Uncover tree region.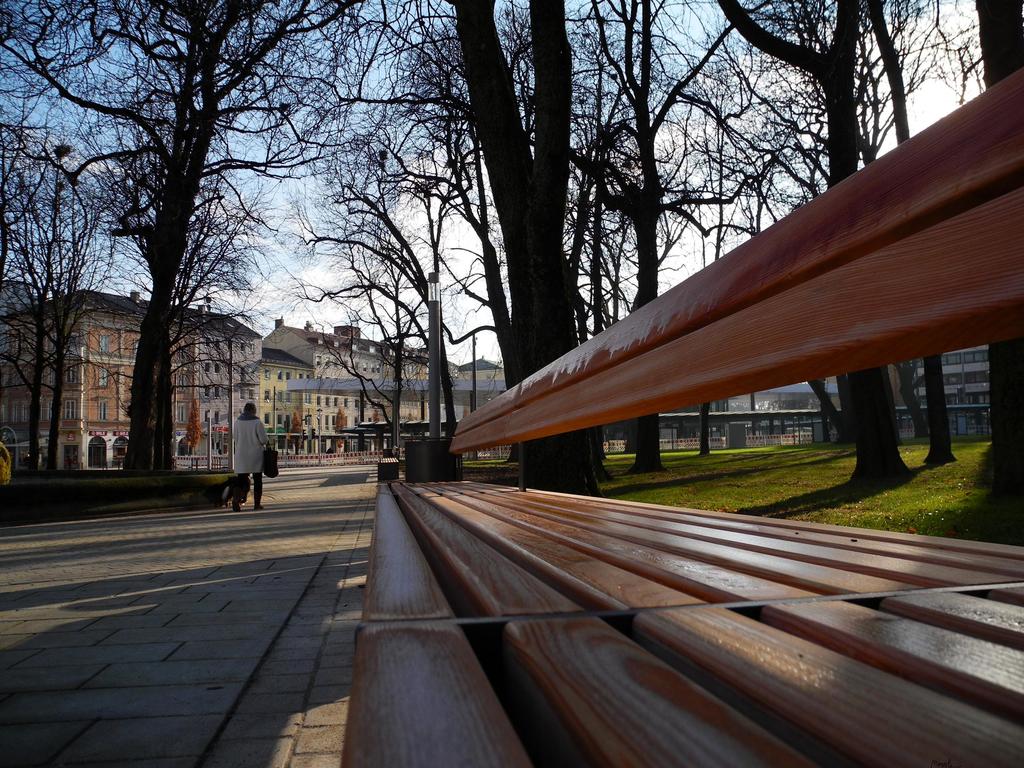
Uncovered: 0:3:378:477.
